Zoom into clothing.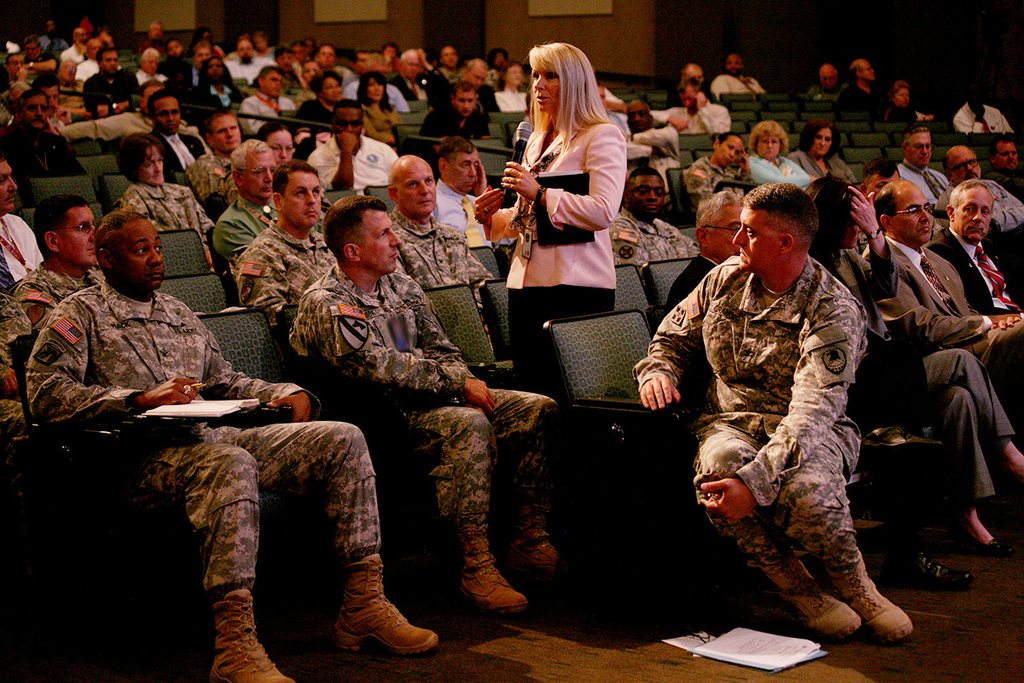
Zoom target: (880,98,919,131).
